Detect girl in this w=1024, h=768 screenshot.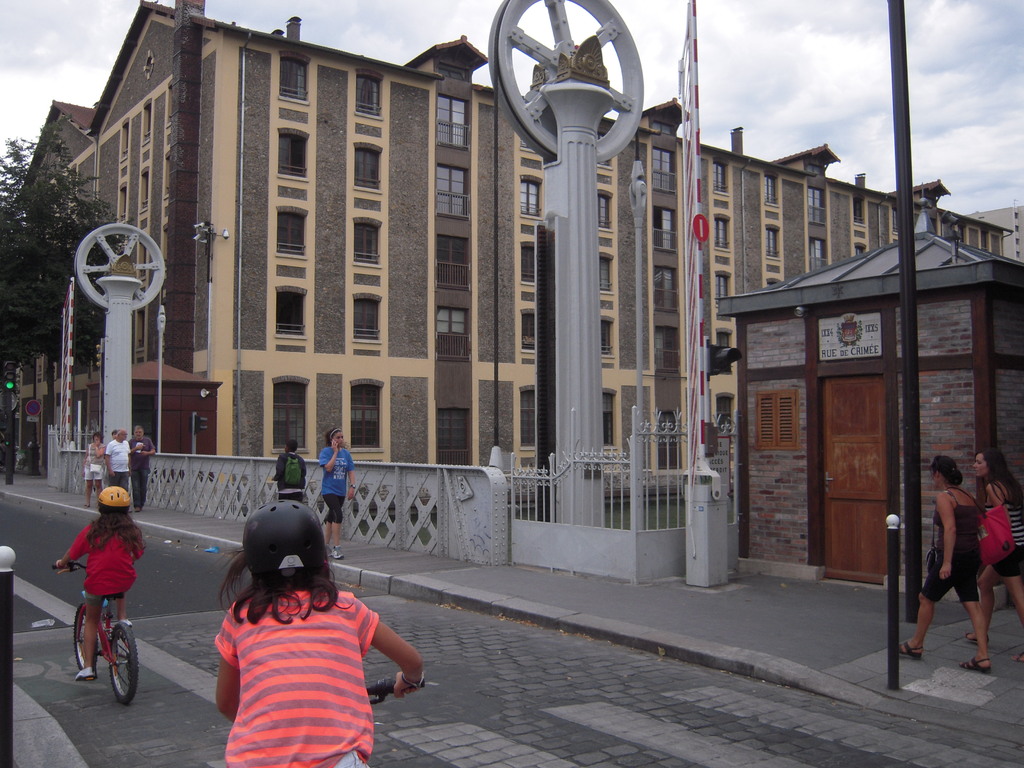
Detection: (x1=961, y1=446, x2=1023, y2=663).
